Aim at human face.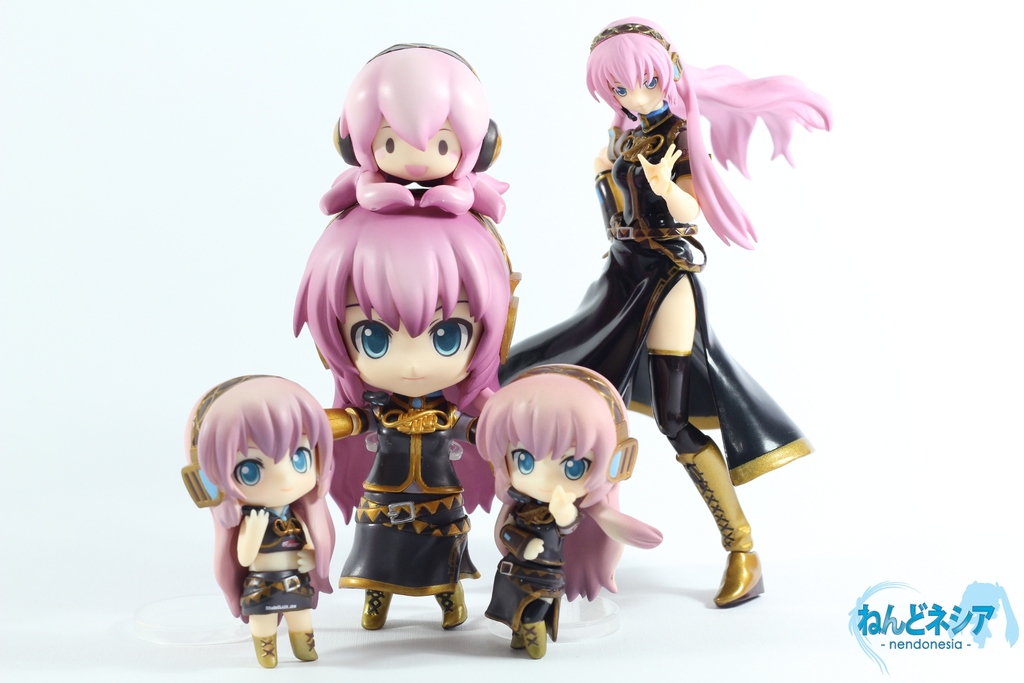
Aimed at box=[504, 436, 589, 503].
